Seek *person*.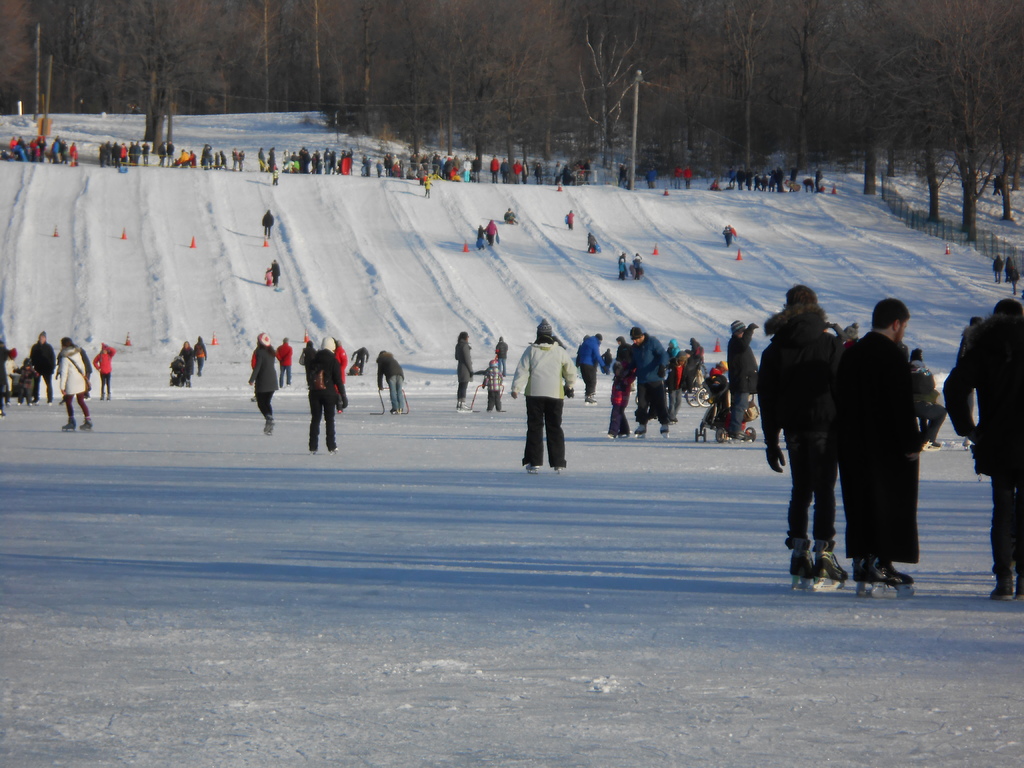
{"x1": 258, "y1": 212, "x2": 275, "y2": 236}.
